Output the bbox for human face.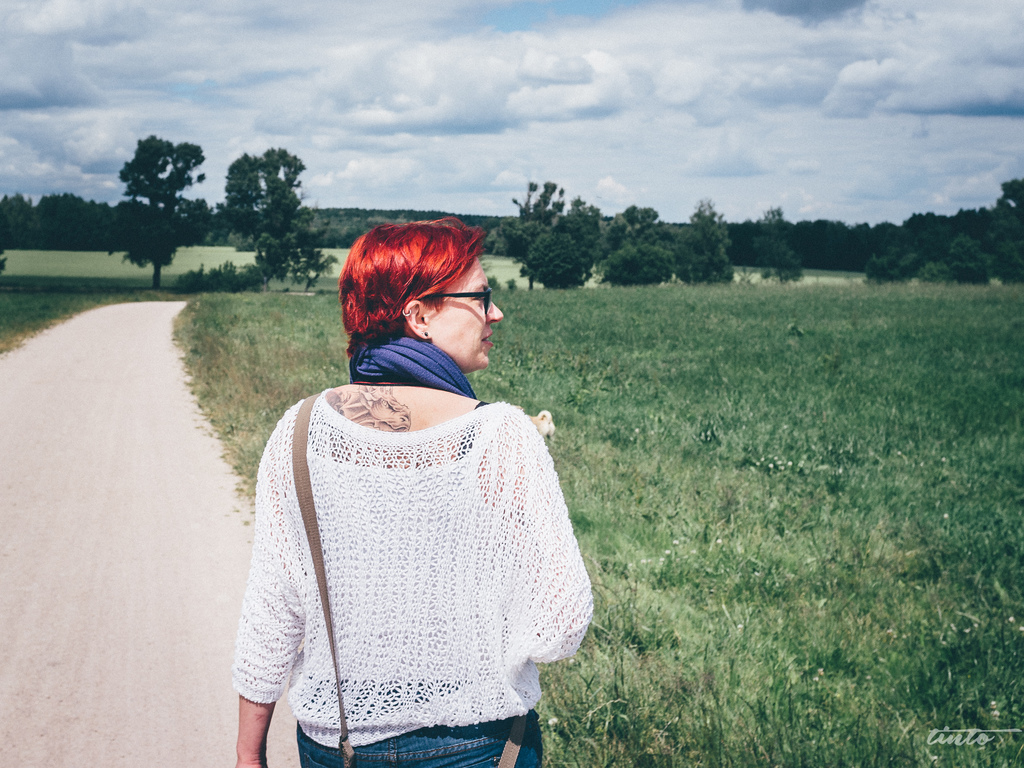
(431, 254, 505, 366).
